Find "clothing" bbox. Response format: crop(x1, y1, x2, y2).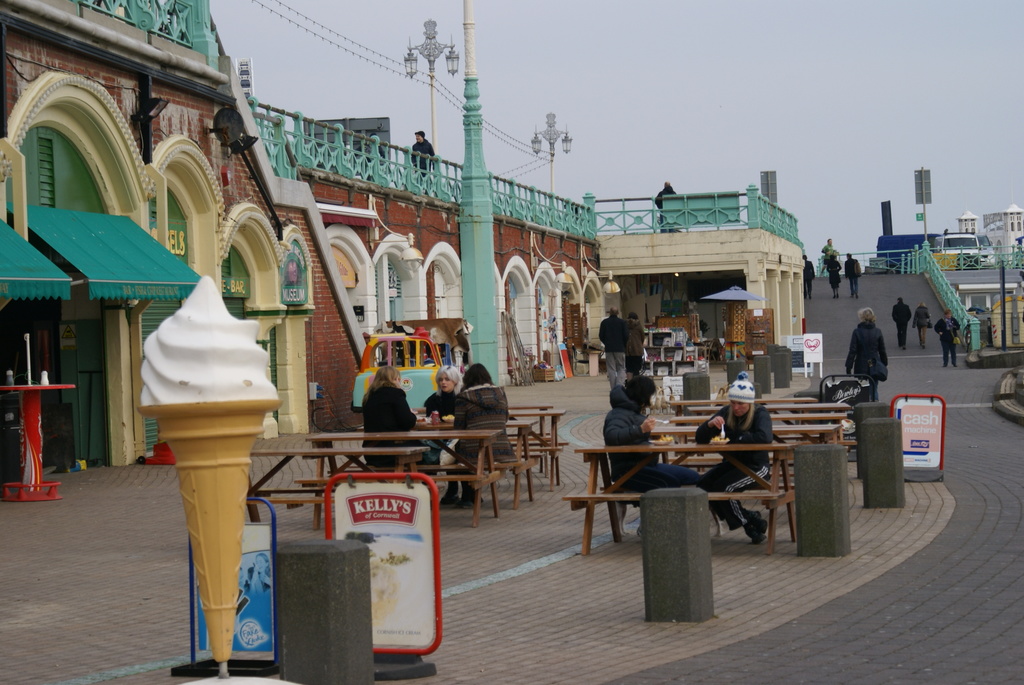
crop(596, 314, 634, 380).
